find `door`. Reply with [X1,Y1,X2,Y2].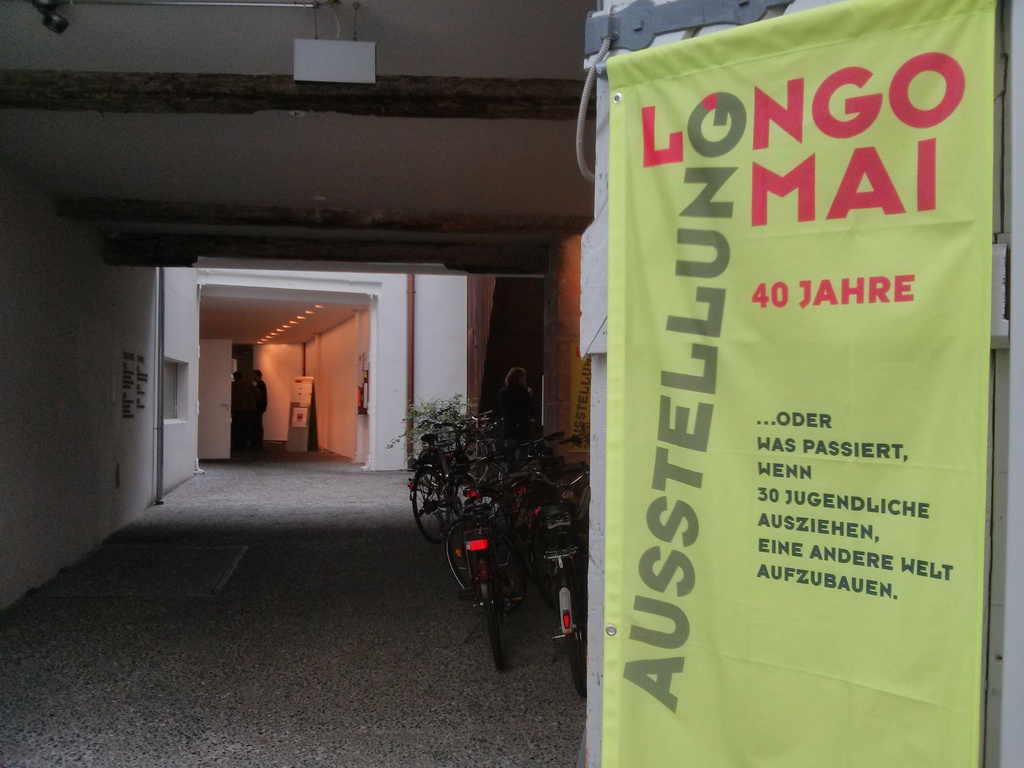
[197,339,236,465].
